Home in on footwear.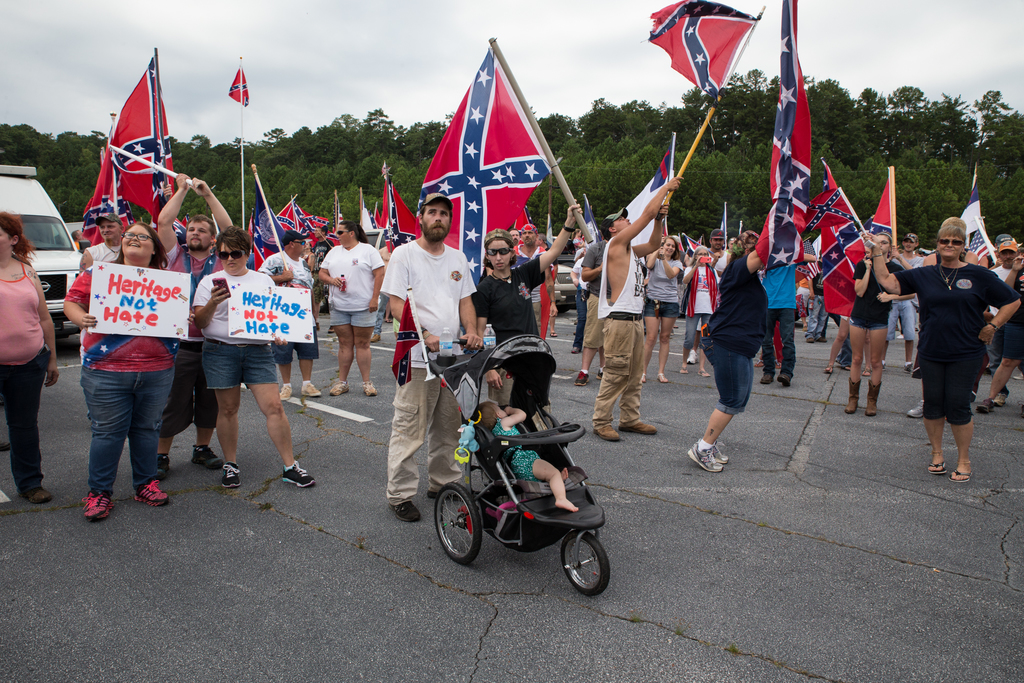
Homed in at pyautogui.locateOnScreen(868, 379, 884, 416).
